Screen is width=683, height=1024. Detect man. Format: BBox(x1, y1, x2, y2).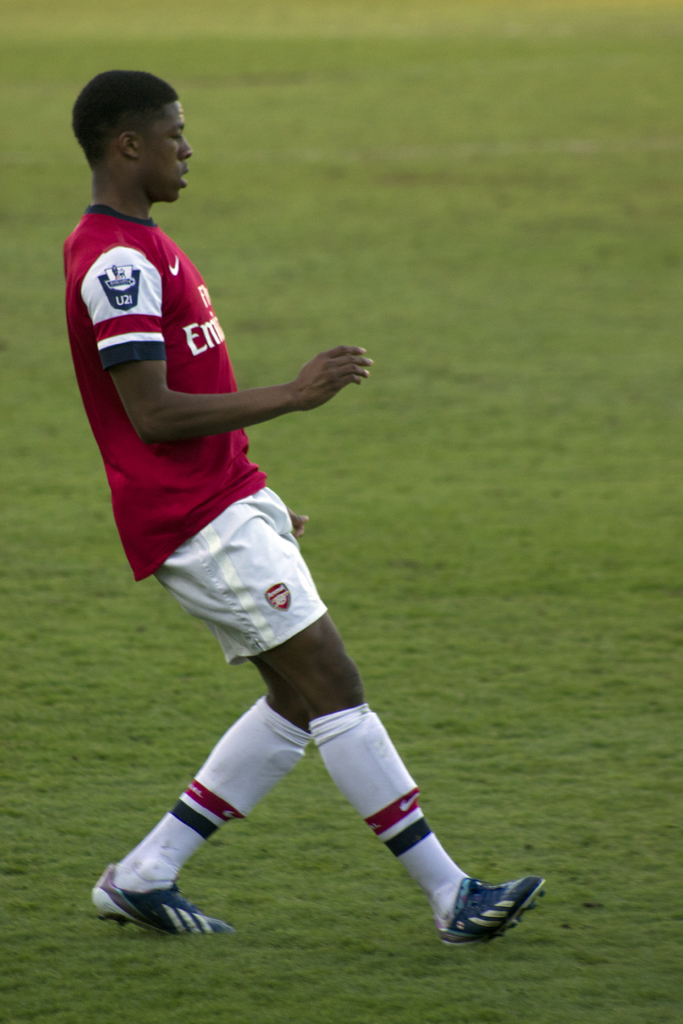
BBox(65, 68, 548, 938).
